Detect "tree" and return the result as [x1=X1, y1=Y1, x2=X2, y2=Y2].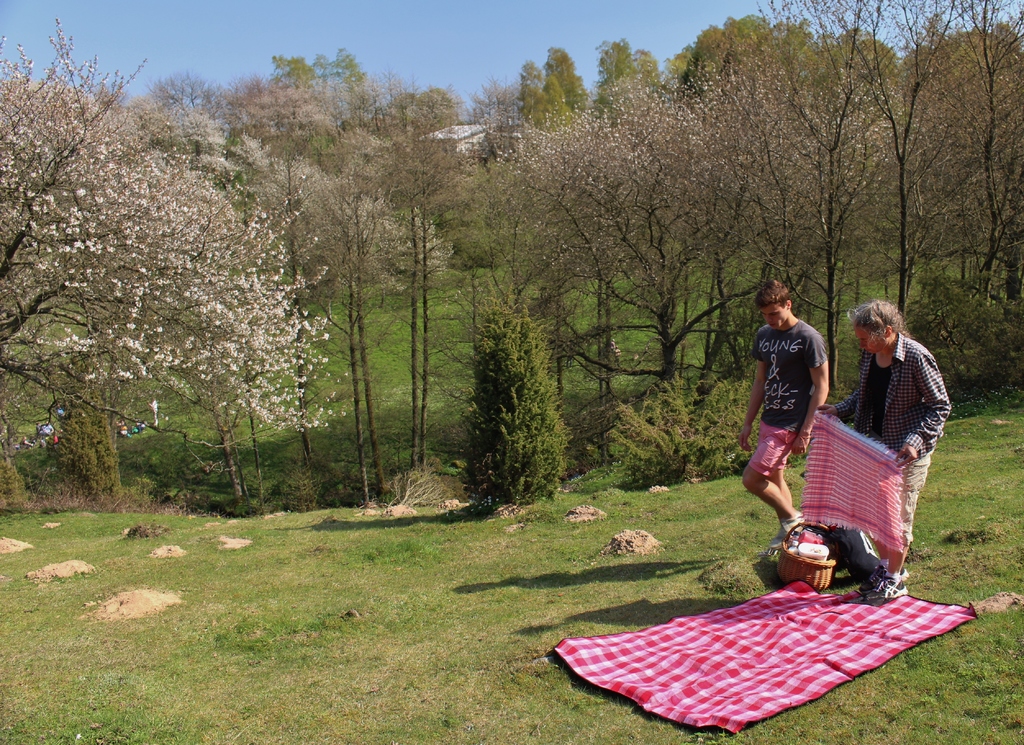
[x1=466, y1=279, x2=580, y2=517].
